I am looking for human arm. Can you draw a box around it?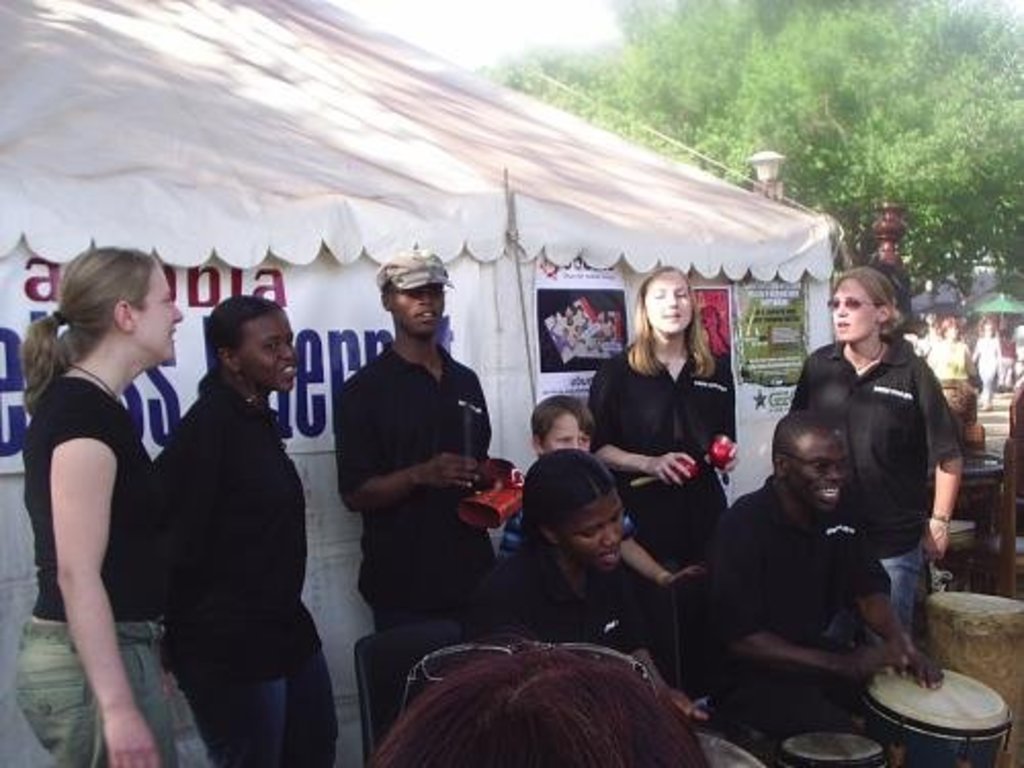
Sure, the bounding box is x1=776, y1=346, x2=821, y2=418.
